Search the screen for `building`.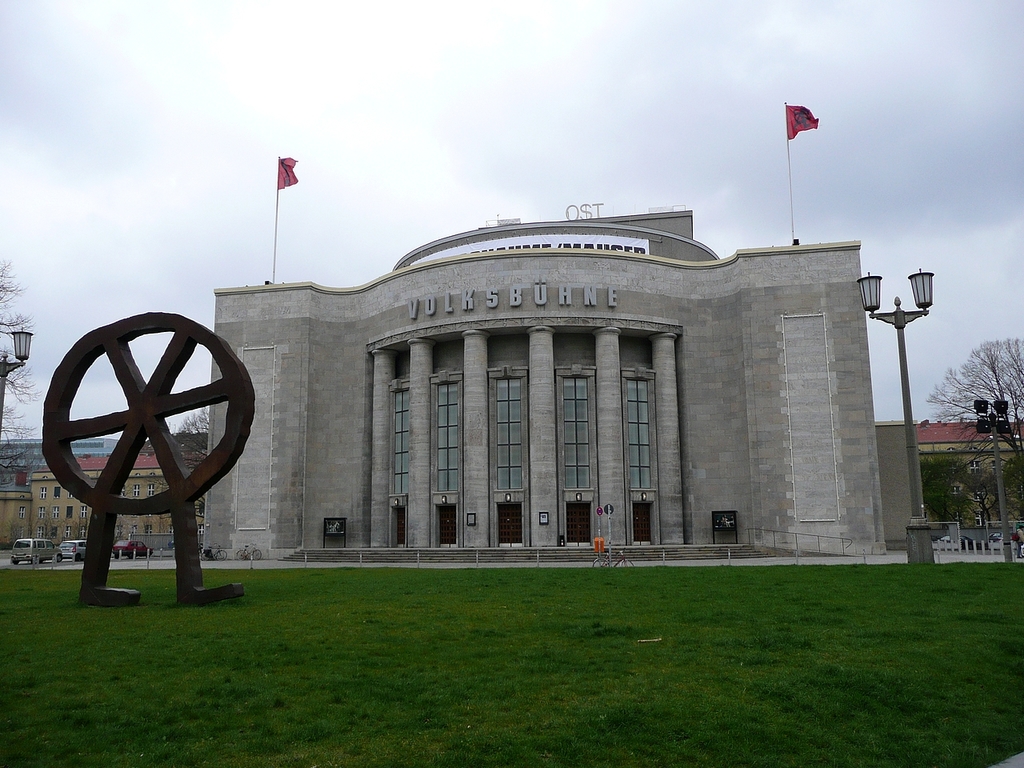
Found at left=924, top=423, right=1023, bottom=526.
